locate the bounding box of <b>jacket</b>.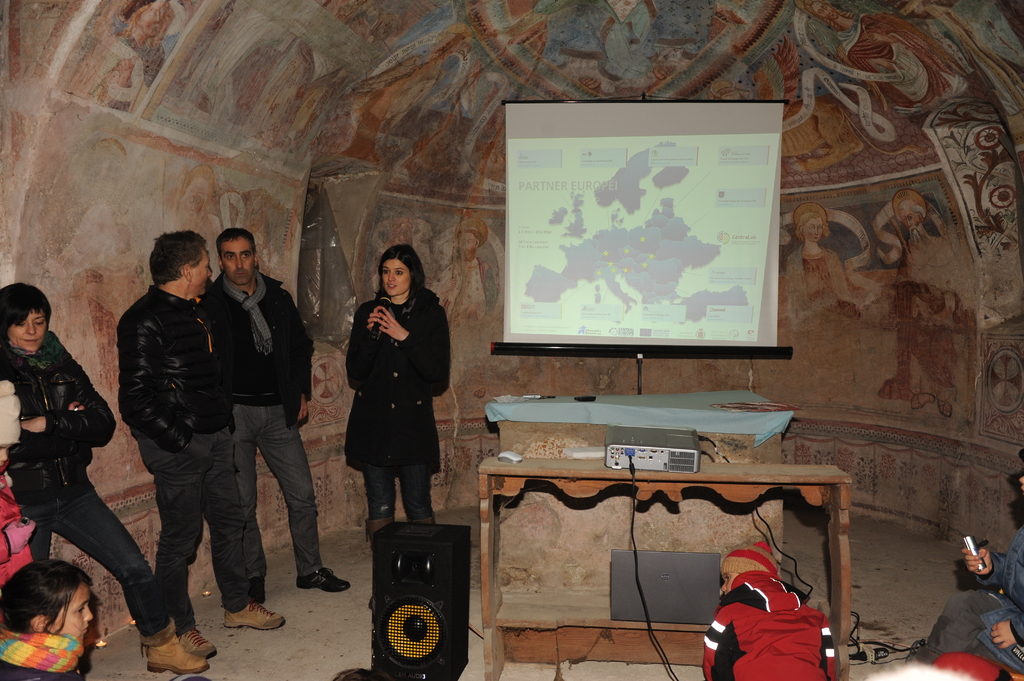
Bounding box: select_region(0, 476, 36, 587).
